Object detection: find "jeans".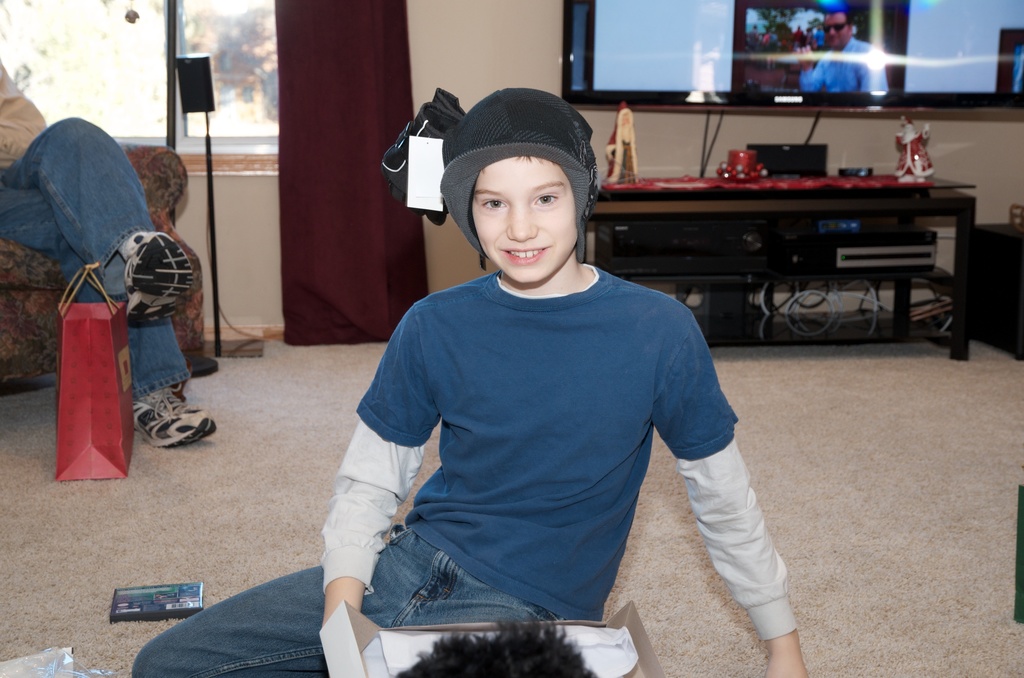
left=129, top=521, right=573, bottom=677.
